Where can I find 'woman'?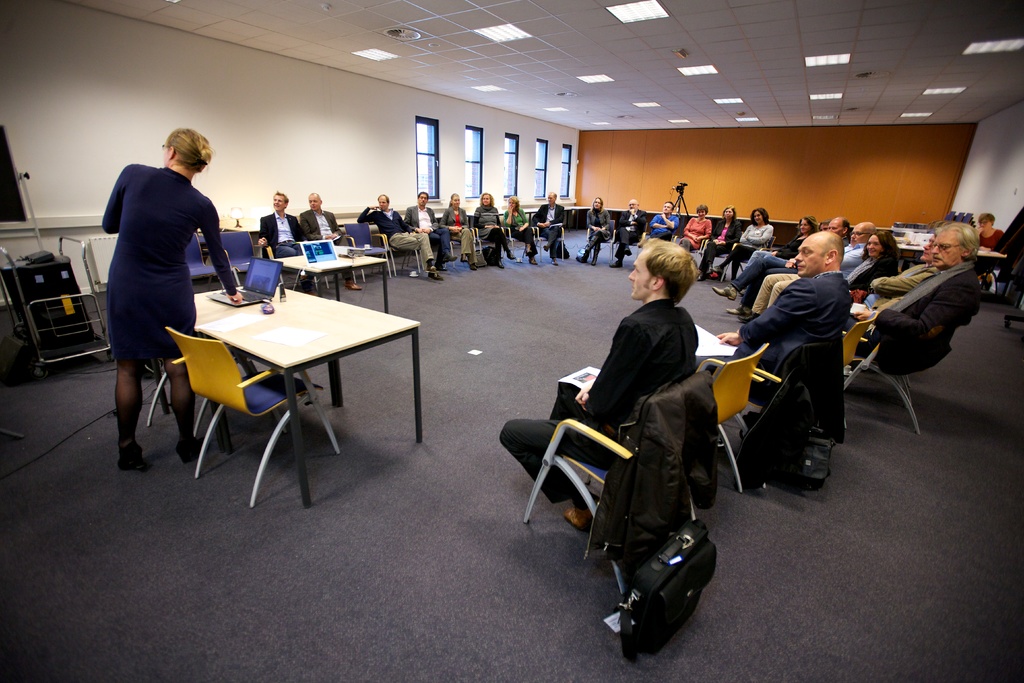
You can find it at <region>442, 193, 478, 271</region>.
